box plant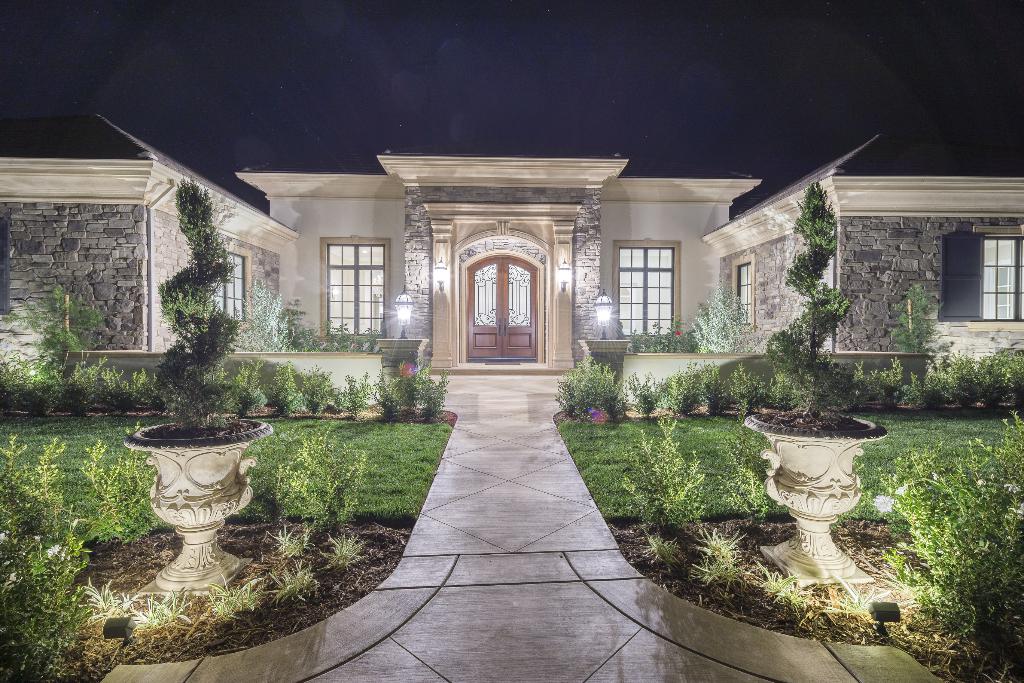
select_region(73, 568, 140, 635)
